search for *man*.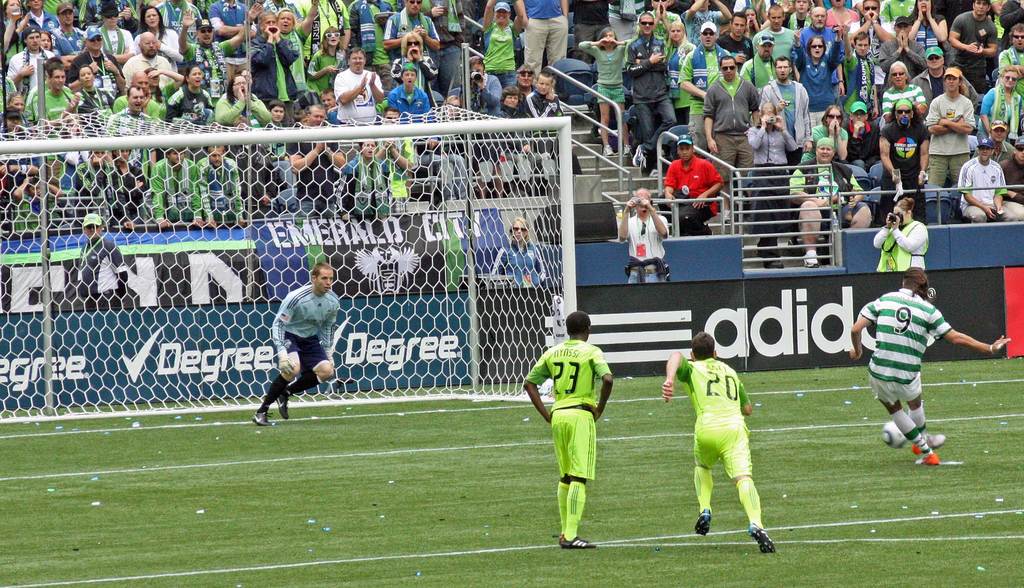
Found at (1002,138,1023,200).
